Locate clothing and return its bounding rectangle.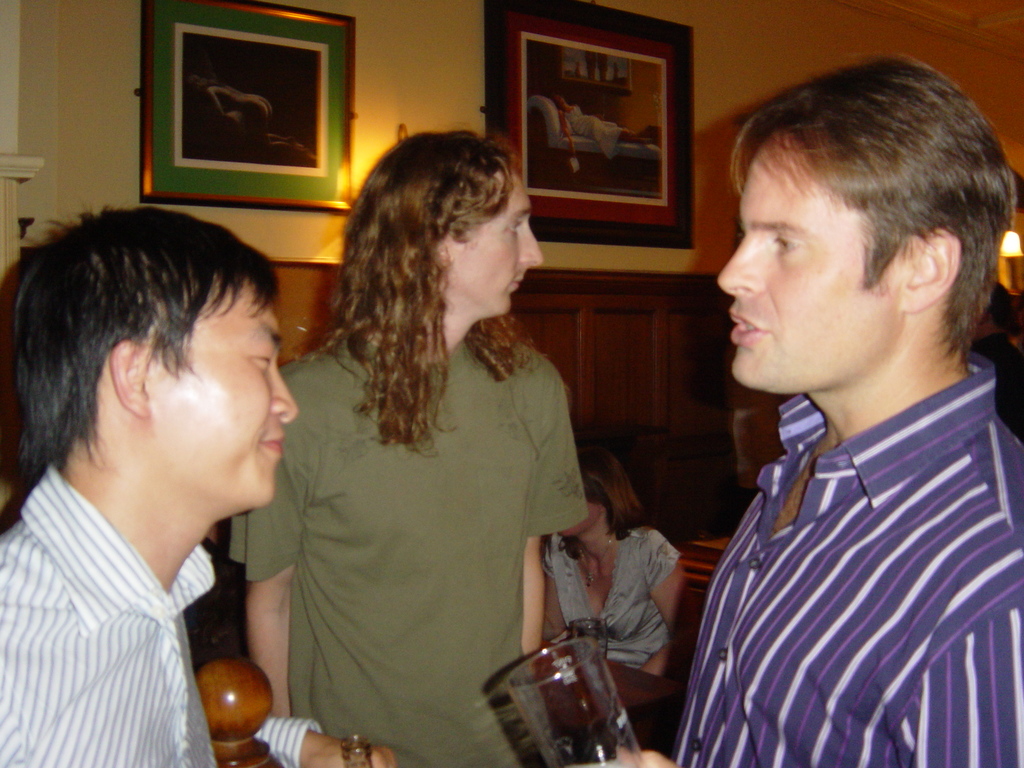
detection(675, 267, 1015, 767).
